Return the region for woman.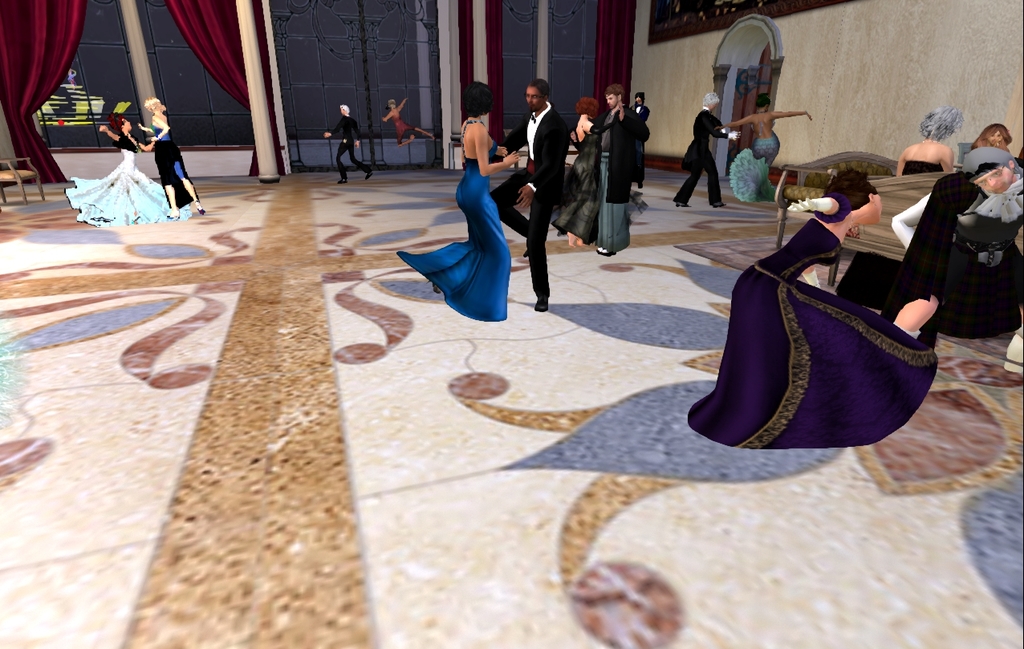
(138, 91, 202, 221).
